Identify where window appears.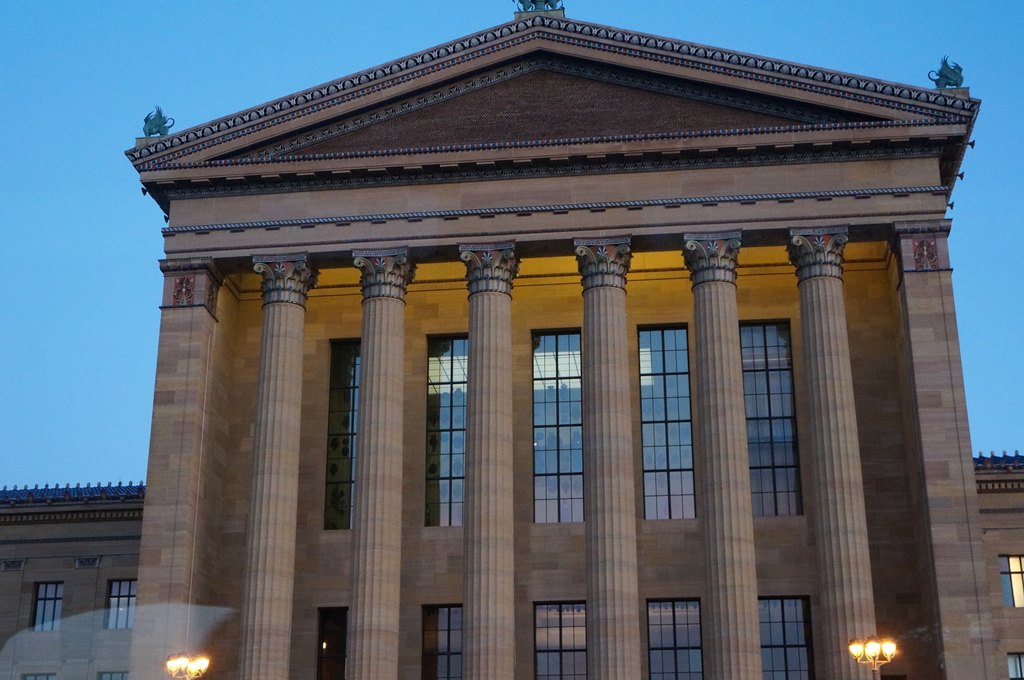
Appears at 738:316:801:515.
